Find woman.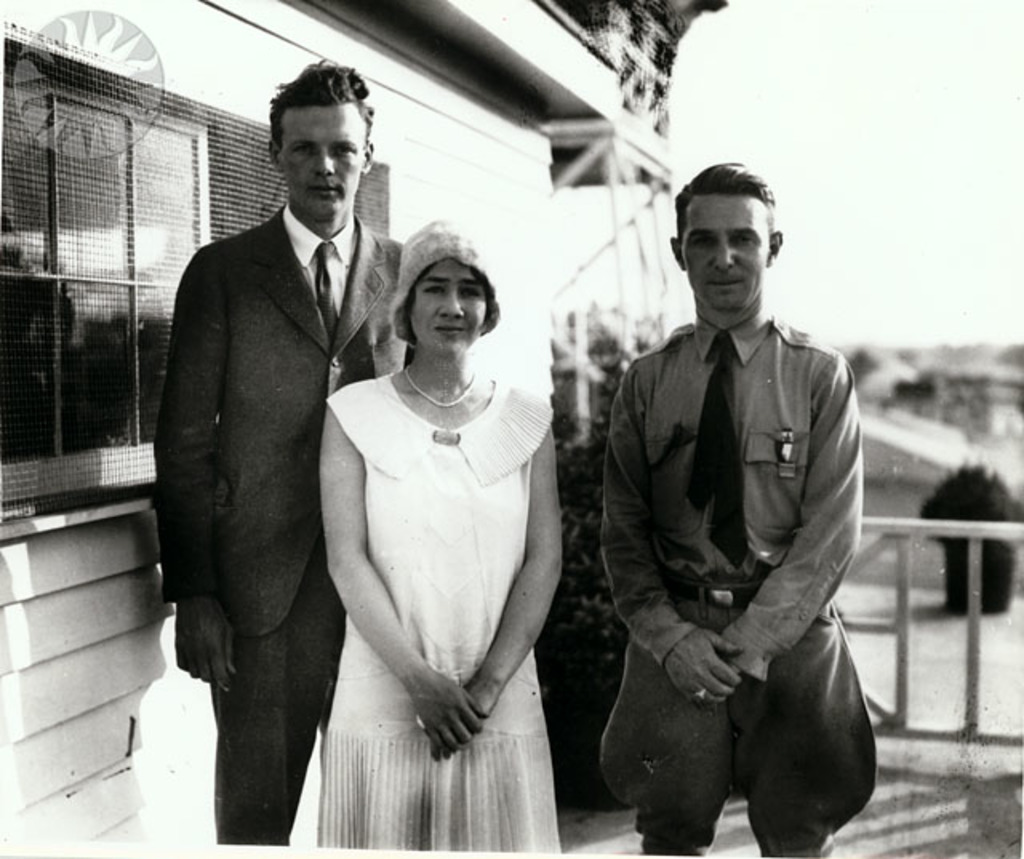
l=309, t=213, r=562, b=715.
